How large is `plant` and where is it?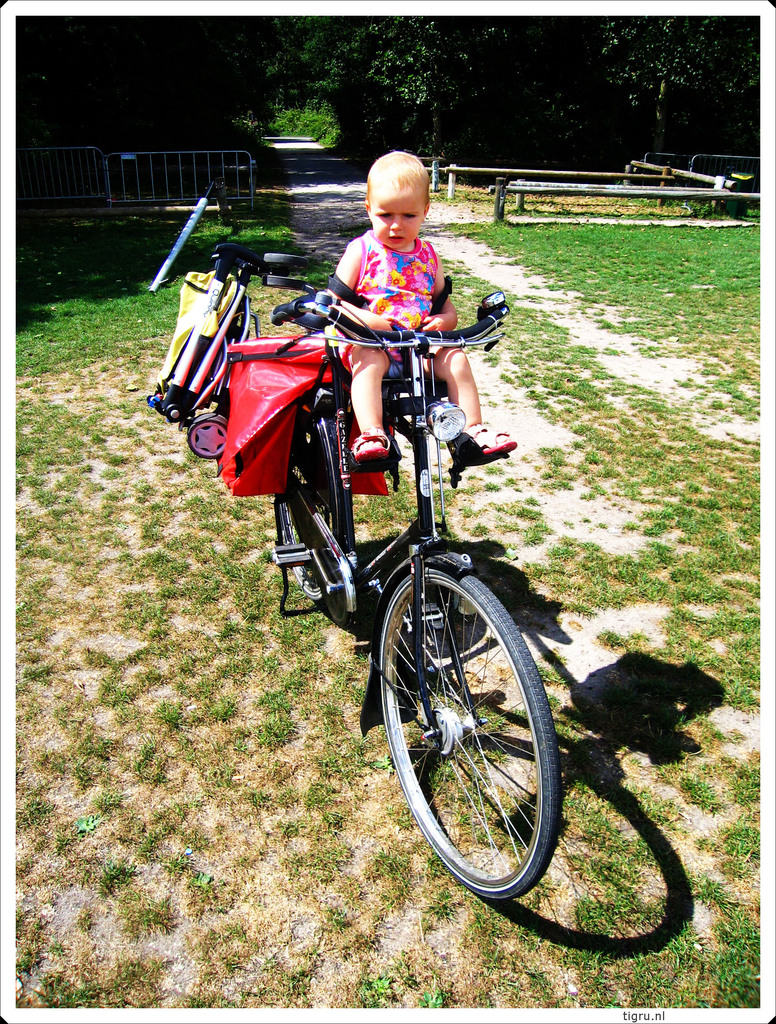
Bounding box: {"x1": 6, "y1": 162, "x2": 766, "y2": 1014}.
